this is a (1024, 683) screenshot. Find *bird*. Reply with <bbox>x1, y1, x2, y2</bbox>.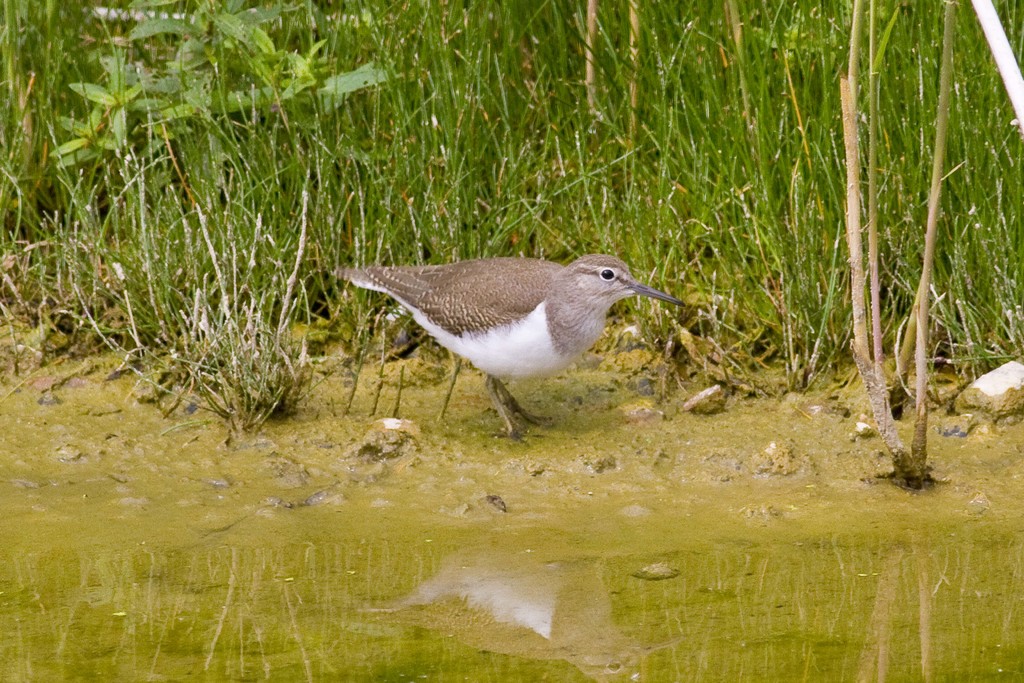
<bbox>347, 242, 694, 434</bbox>.
